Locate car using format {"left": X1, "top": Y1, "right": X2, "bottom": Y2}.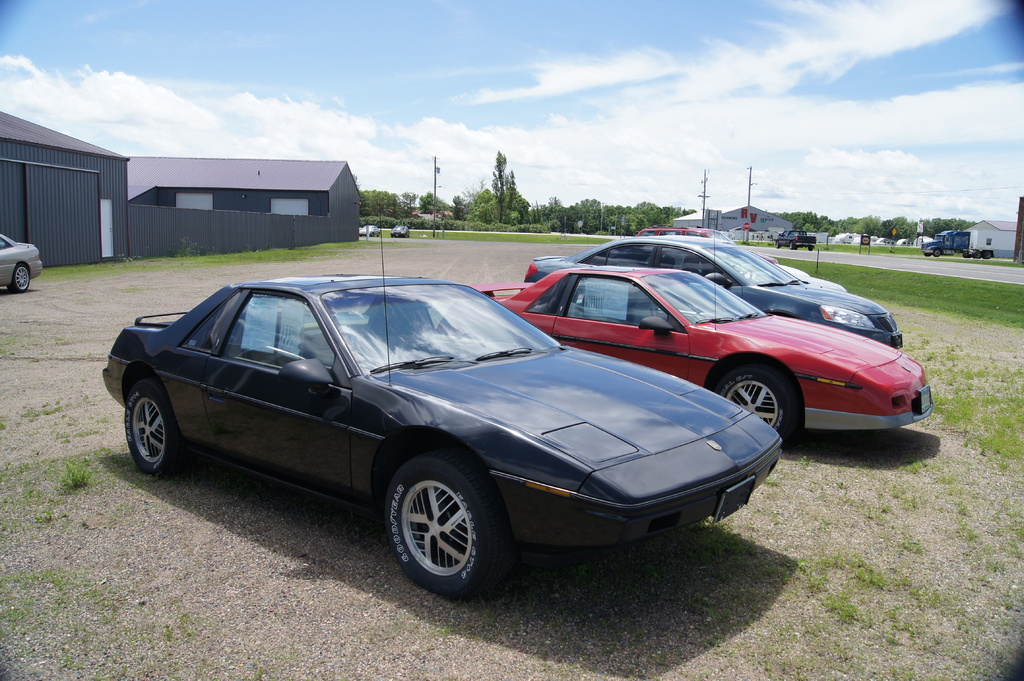
{"left": 100, "top": 239, "right": 789, "bottom": 598}.
